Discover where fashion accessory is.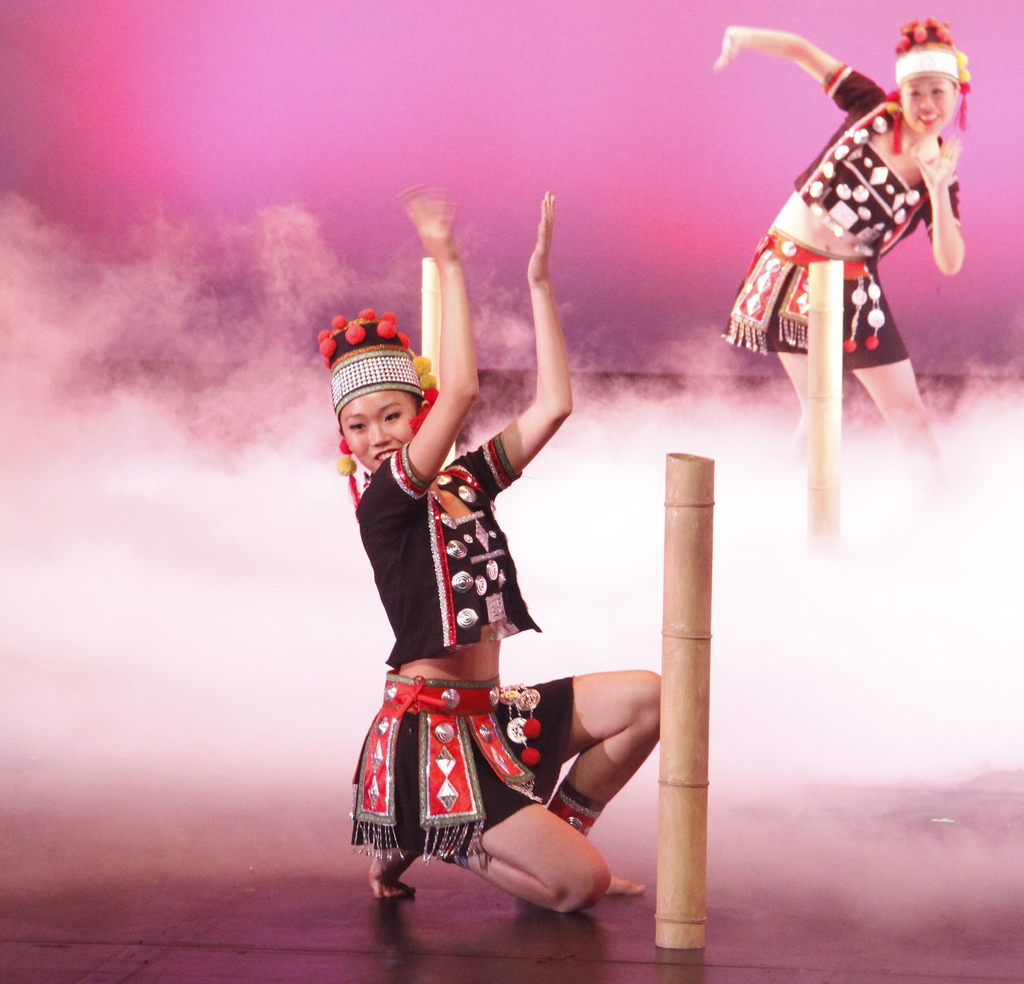
Discovered at pyautogui.locateOnScreen(883, 17, 969, 150).
